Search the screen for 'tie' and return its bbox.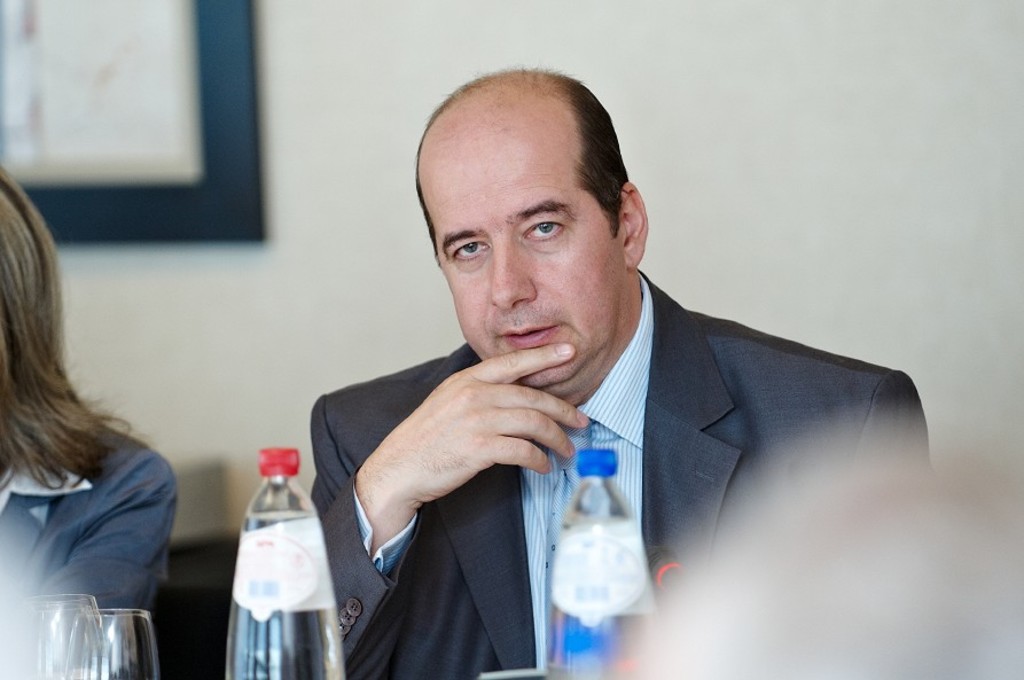
Found: x1=536, y1=413, x2=607, y2=673.
